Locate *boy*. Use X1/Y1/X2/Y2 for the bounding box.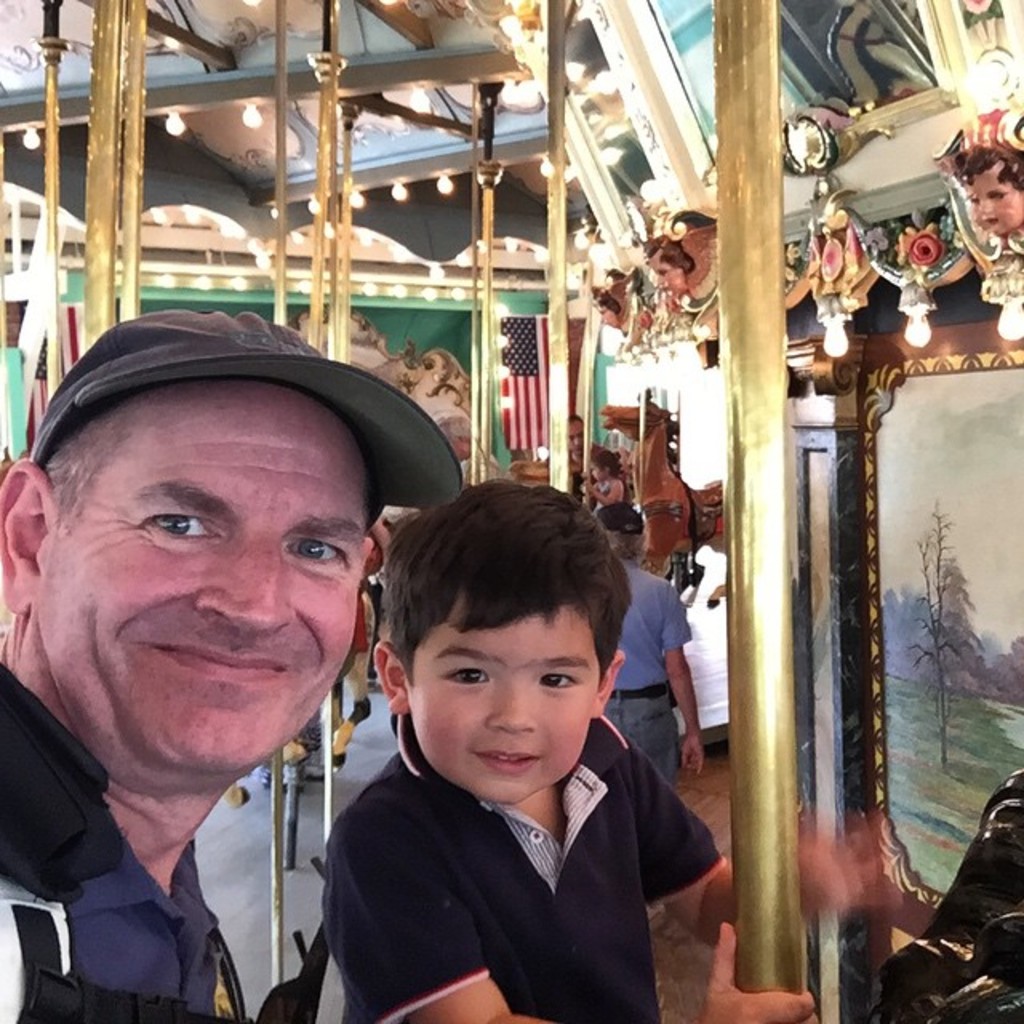
323/478/902/1022.
